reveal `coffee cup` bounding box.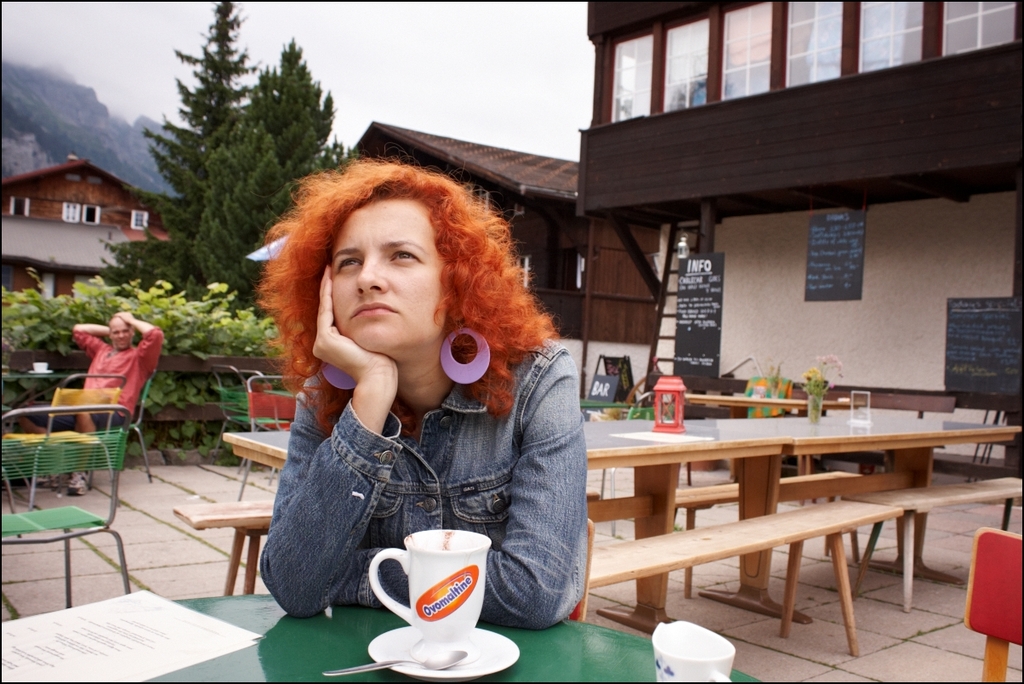
Revealed: pyautogui.locateOnScreen(367, 528, 494, 644).
